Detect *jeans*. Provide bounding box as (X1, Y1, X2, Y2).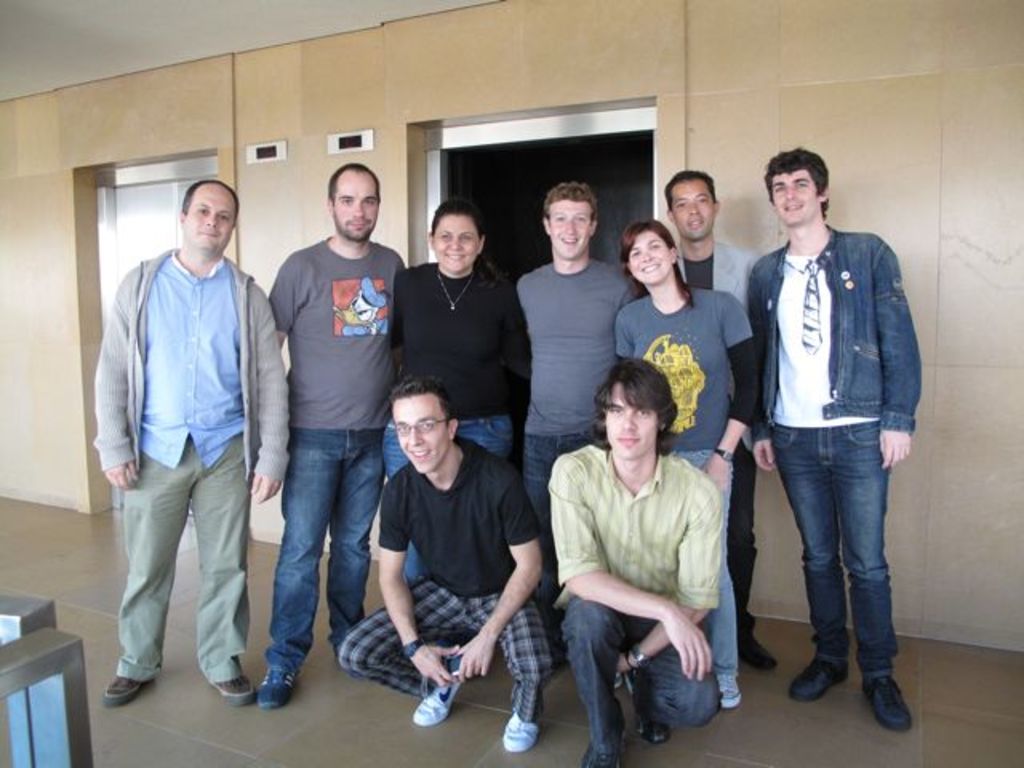
(517, 430, 605, 594).
